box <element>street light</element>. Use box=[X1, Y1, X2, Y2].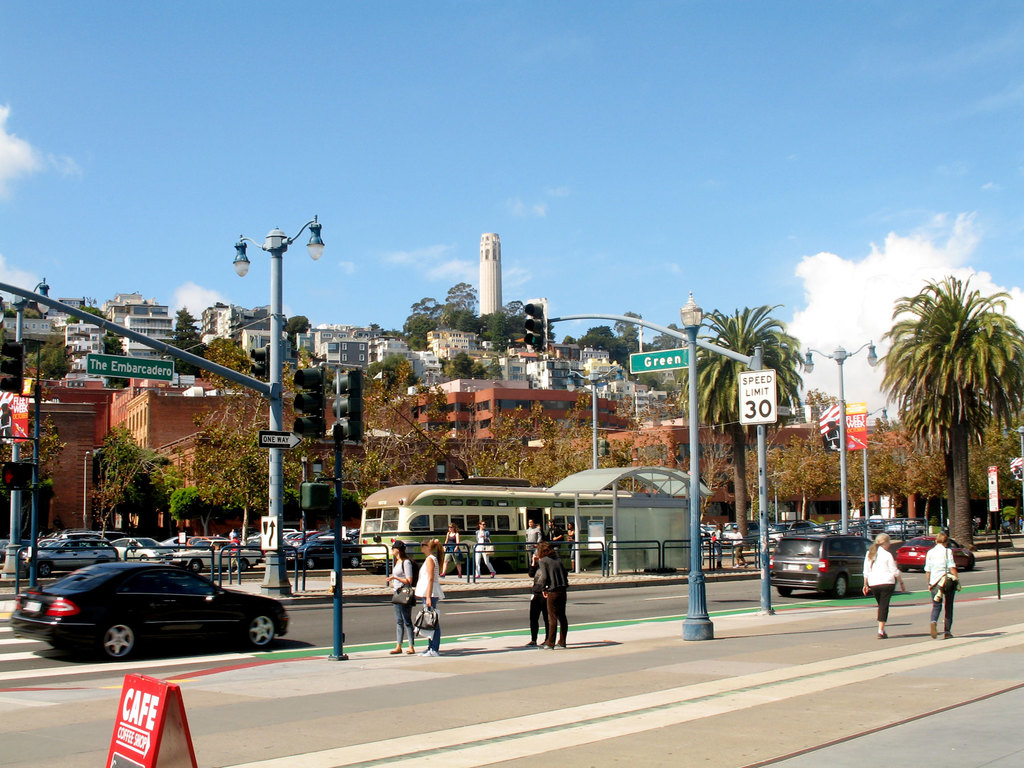
box=[568, 362, 626, 471].
